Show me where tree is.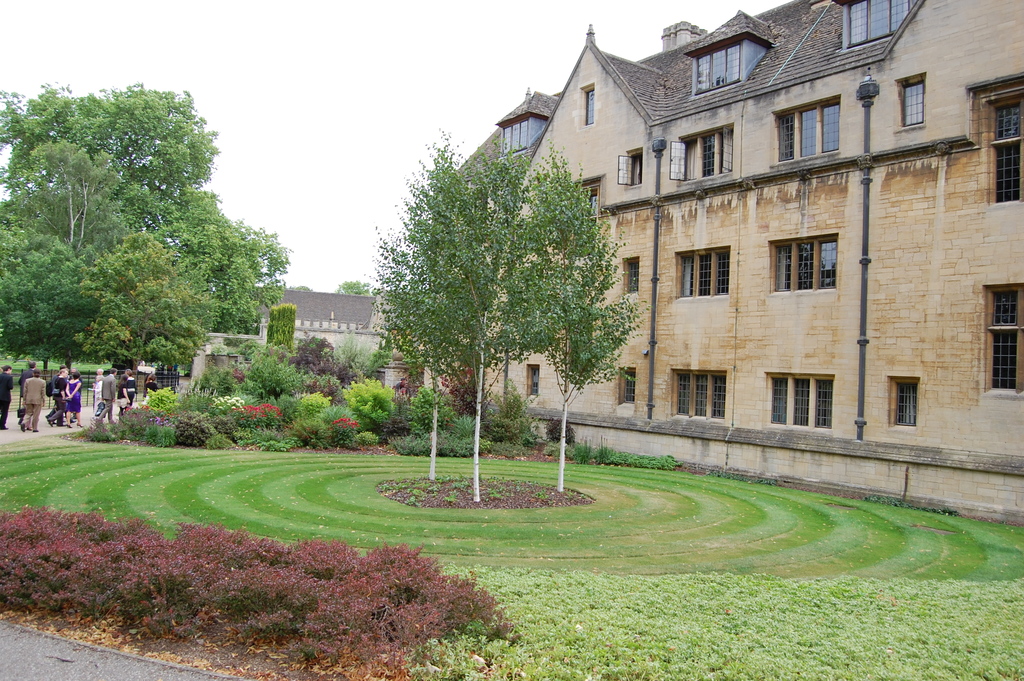
tree is at select_region(332, 272, 380, 297).
